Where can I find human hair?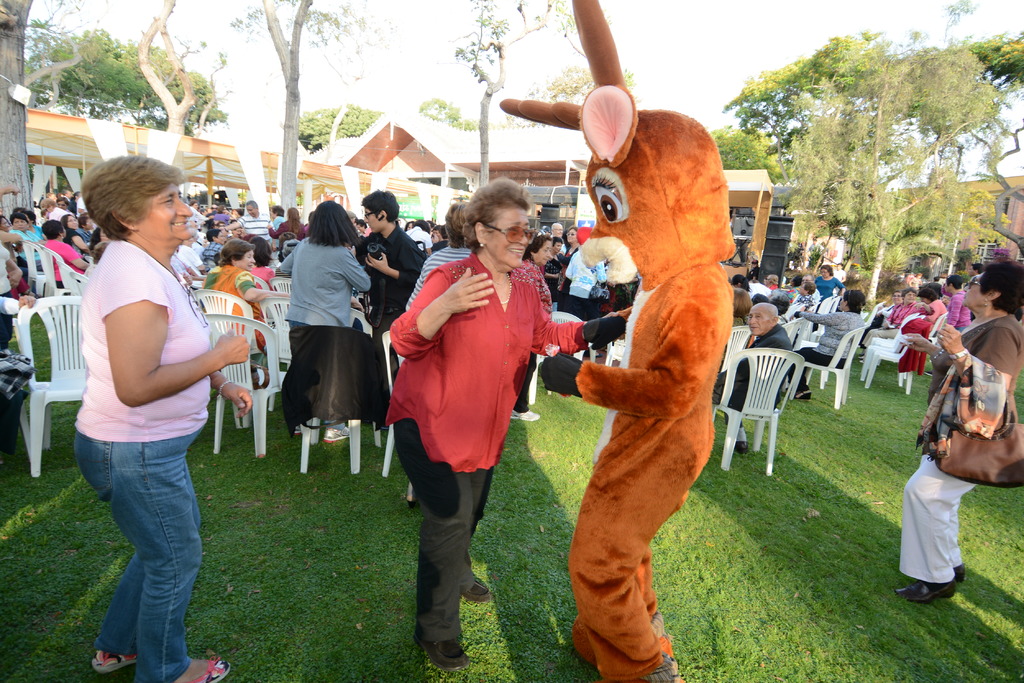
You can find it at locate(837, 261, 844, 267).
